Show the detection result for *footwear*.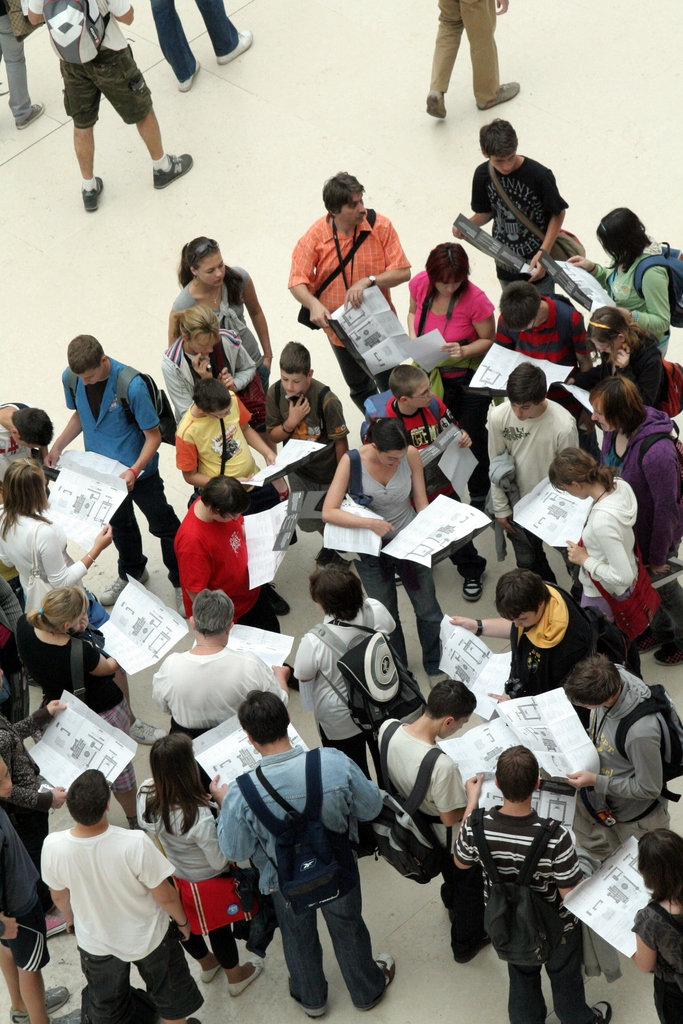
x1=79, y1=176, x2=105, y2=214.
